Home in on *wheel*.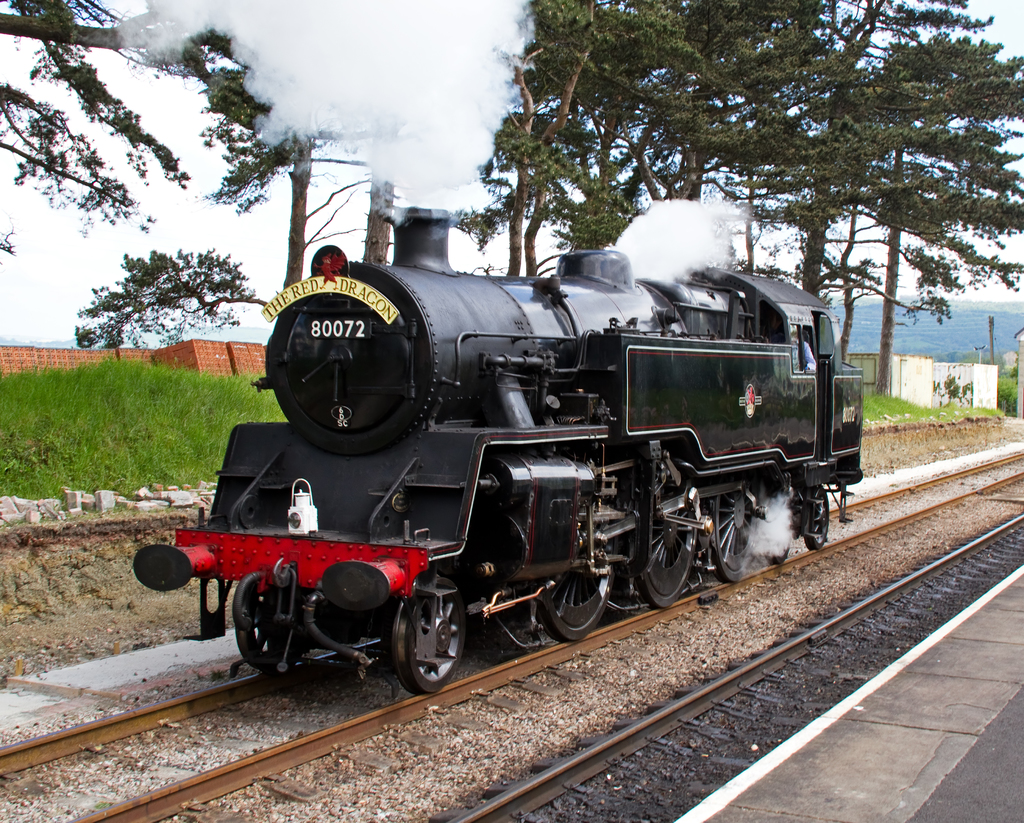
Homed in at bbox=[380, 591, 466, 696].
